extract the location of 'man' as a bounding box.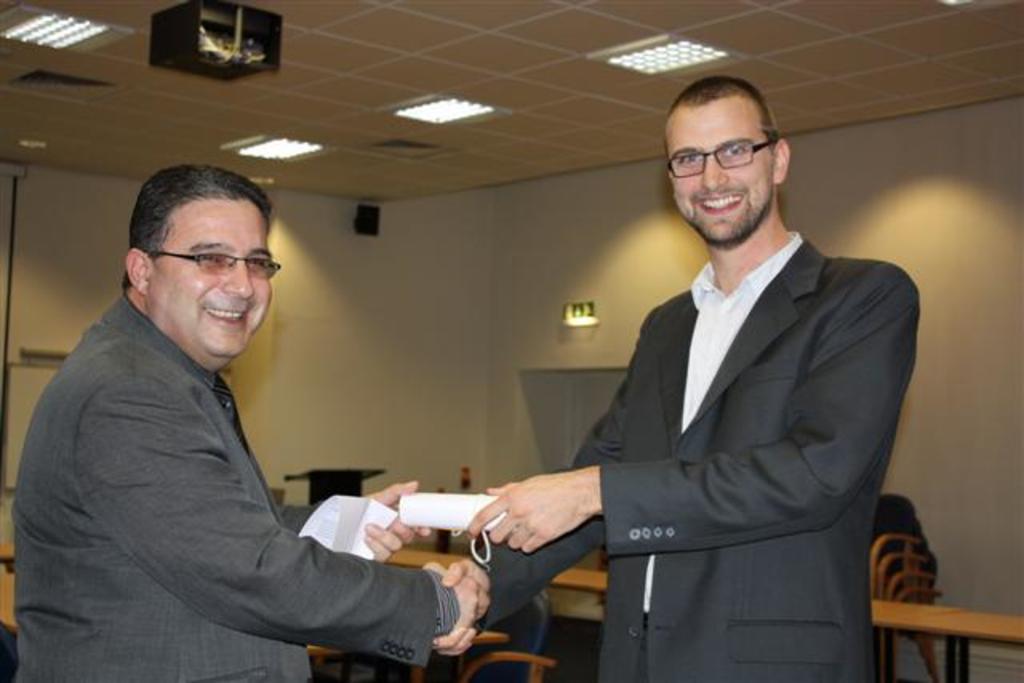
(x1=2, y1=168, x2=486, y2=681).
